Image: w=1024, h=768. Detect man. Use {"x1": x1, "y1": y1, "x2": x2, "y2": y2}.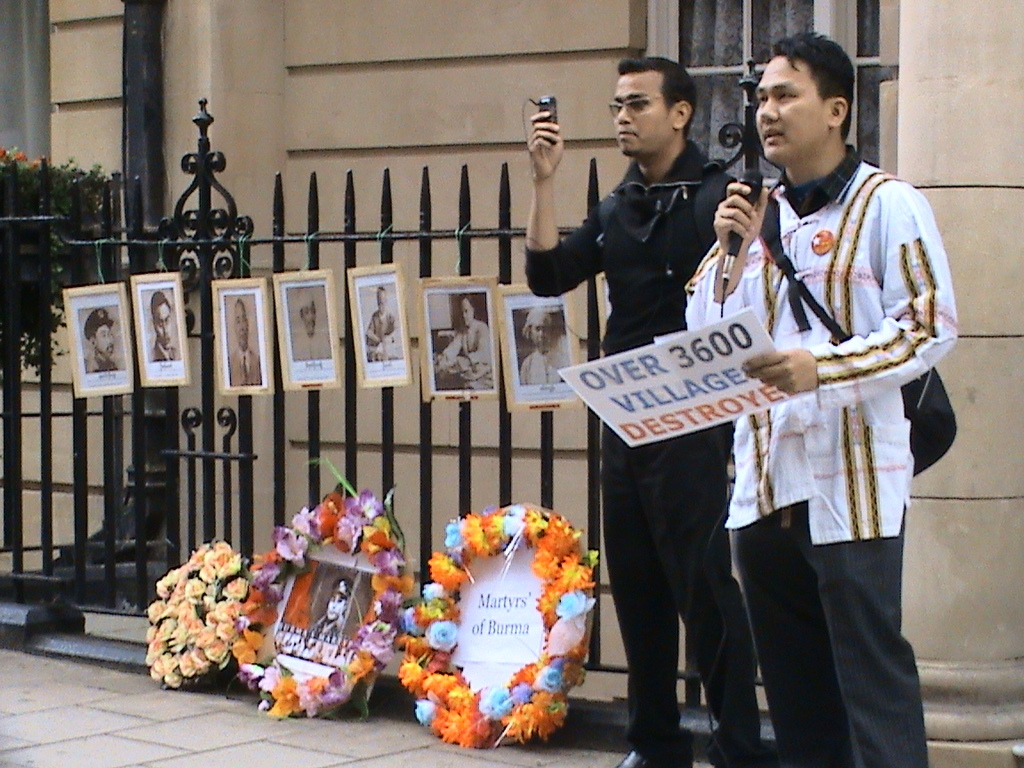
{"x1": 85, "y1": 307, "x2": 127, "y2": 374}.
